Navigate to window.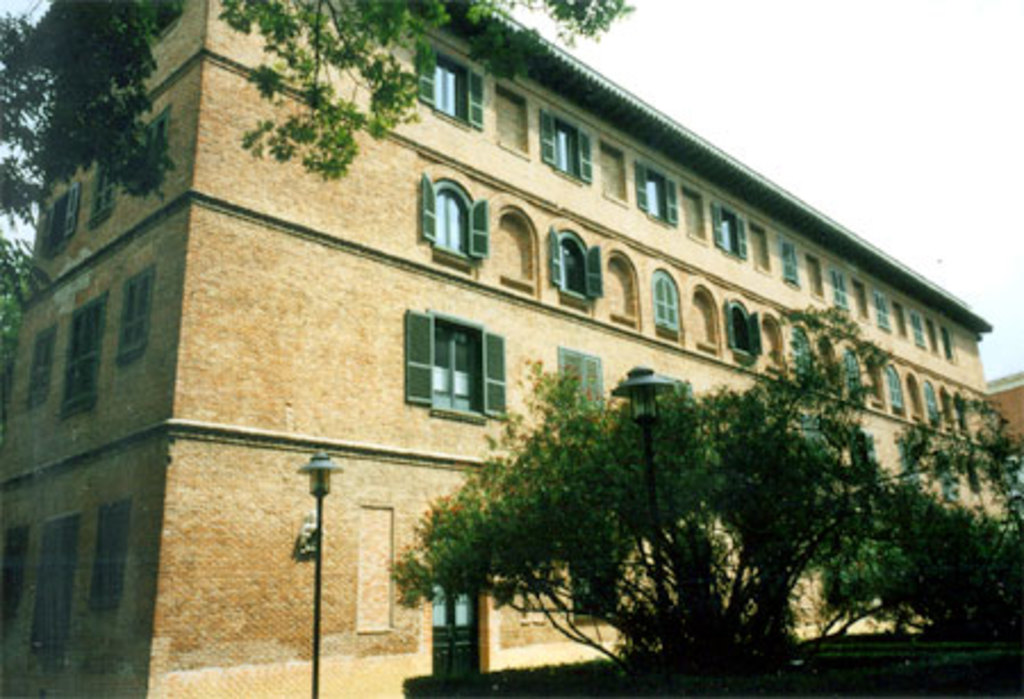
Navigation target: l=733, t=305, r=749, b=344.
